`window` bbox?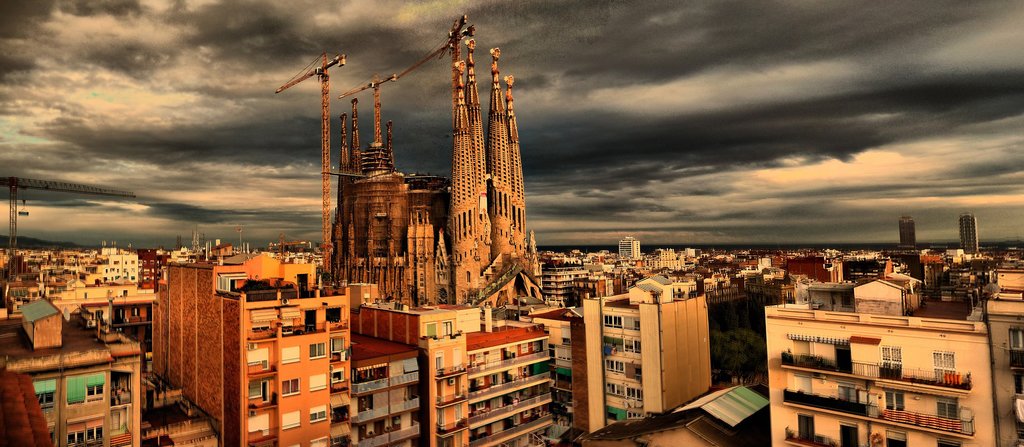
(x1=564, y1=328, x2=572, y2=342)
